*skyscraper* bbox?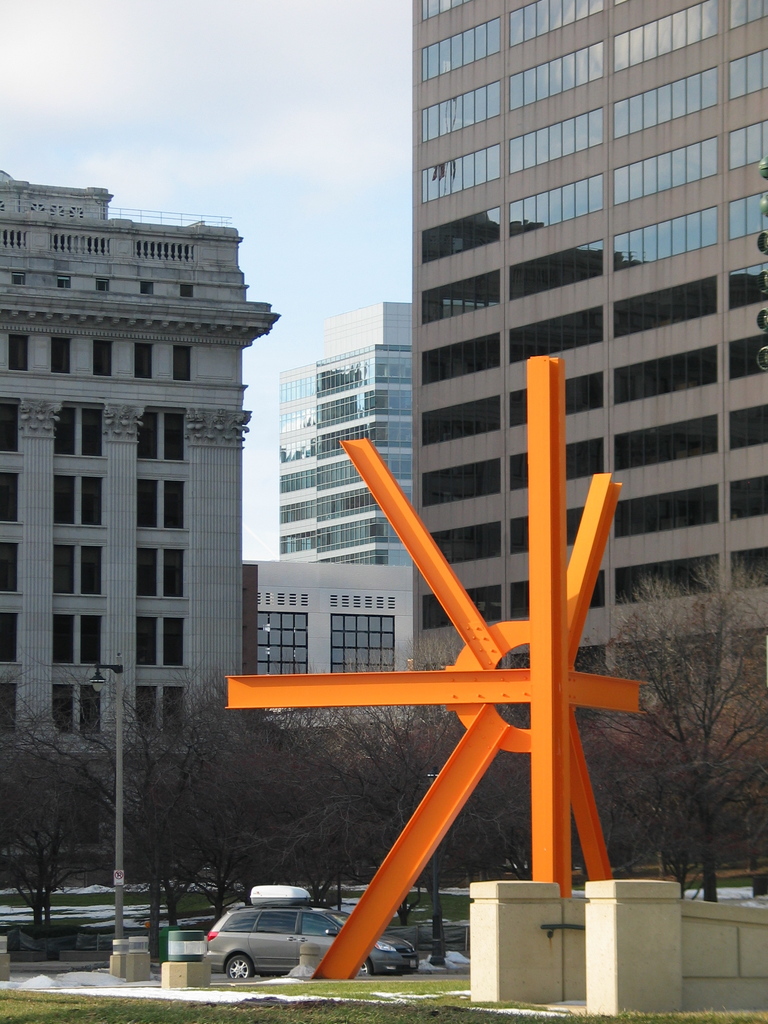
388:0:767:794
